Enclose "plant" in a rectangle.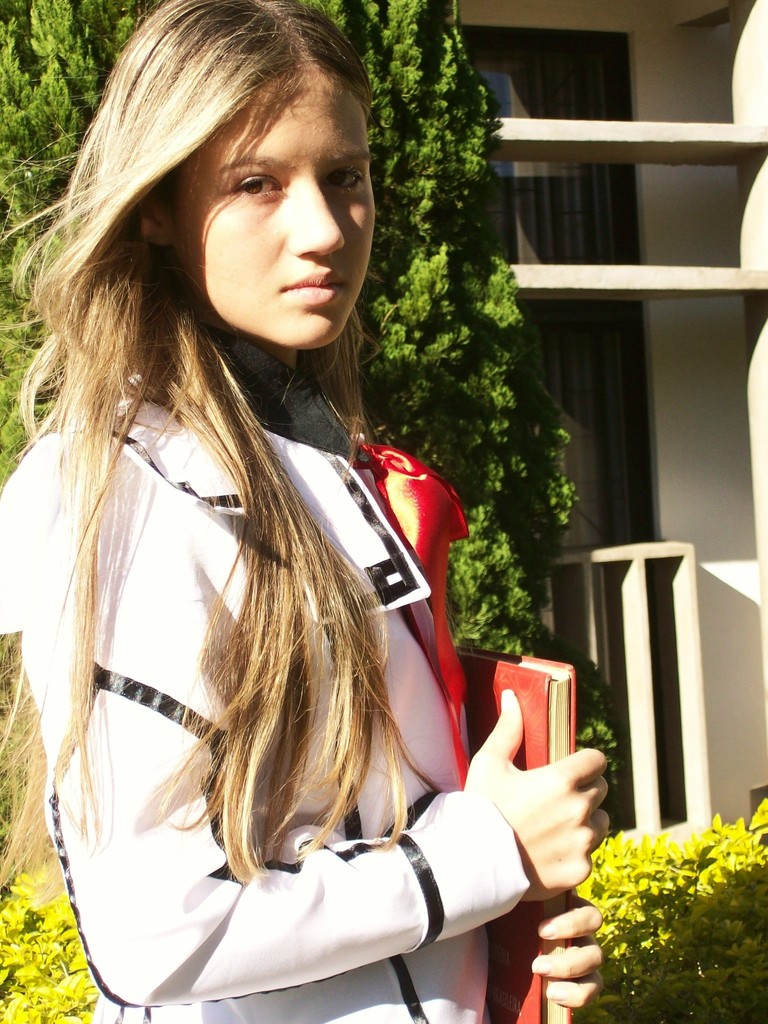
[0, 861, 97, 1023].
